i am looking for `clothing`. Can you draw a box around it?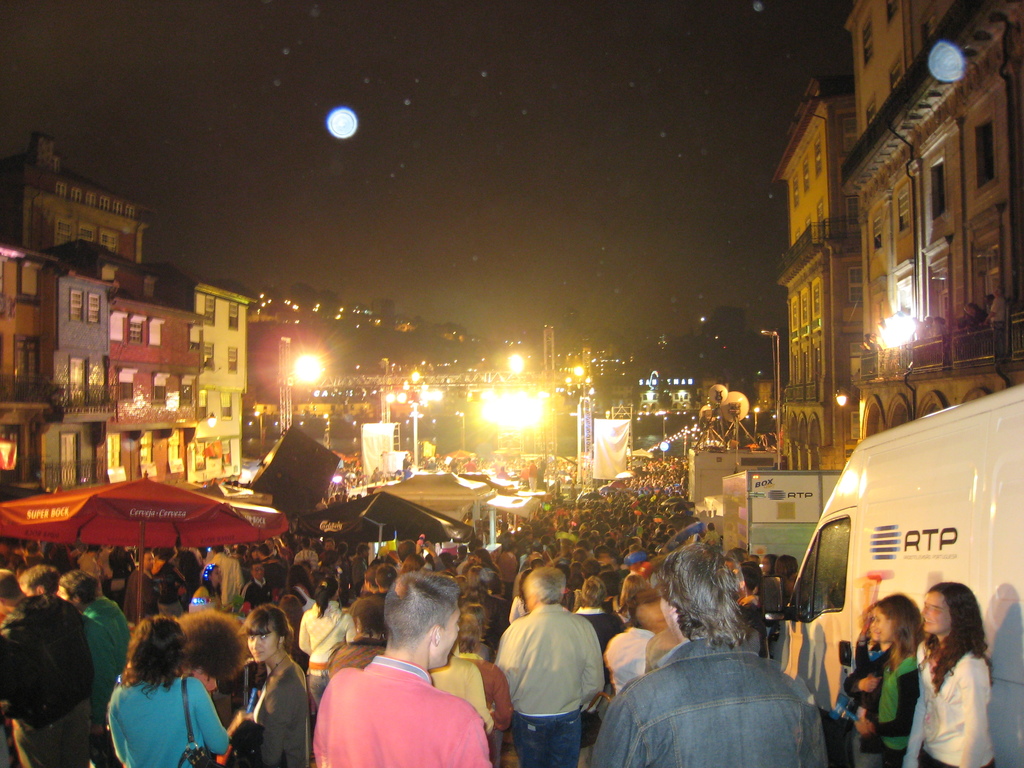
Sure, the bounding box is (x1=108, y1=682, x2=228, y2=767).
